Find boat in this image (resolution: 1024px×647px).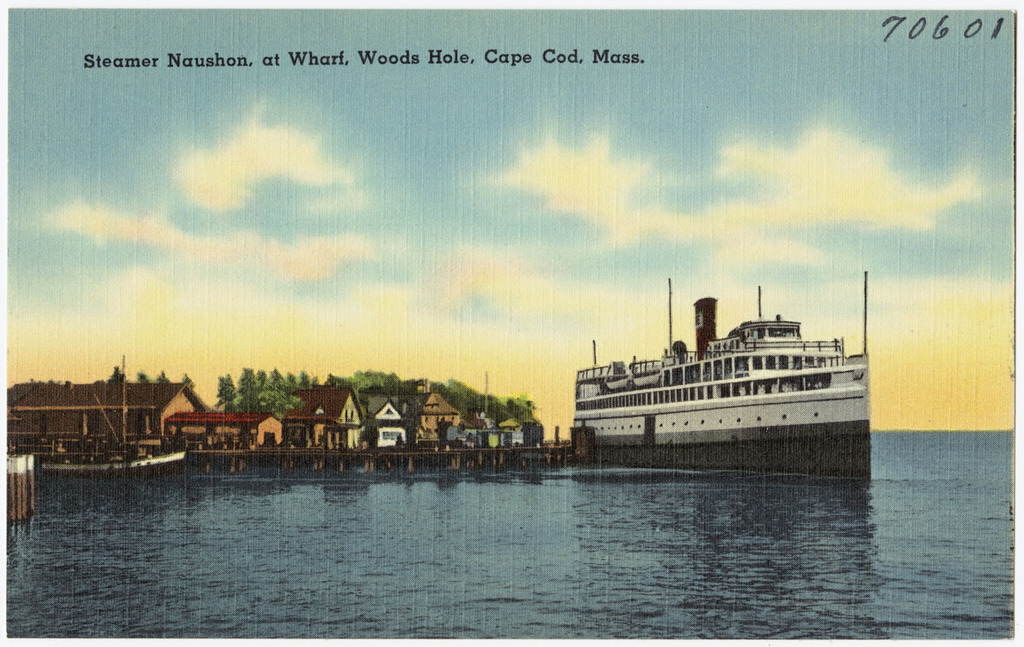
{"left": 569, "top": 271, "right": 870, "bottom": 476}.
